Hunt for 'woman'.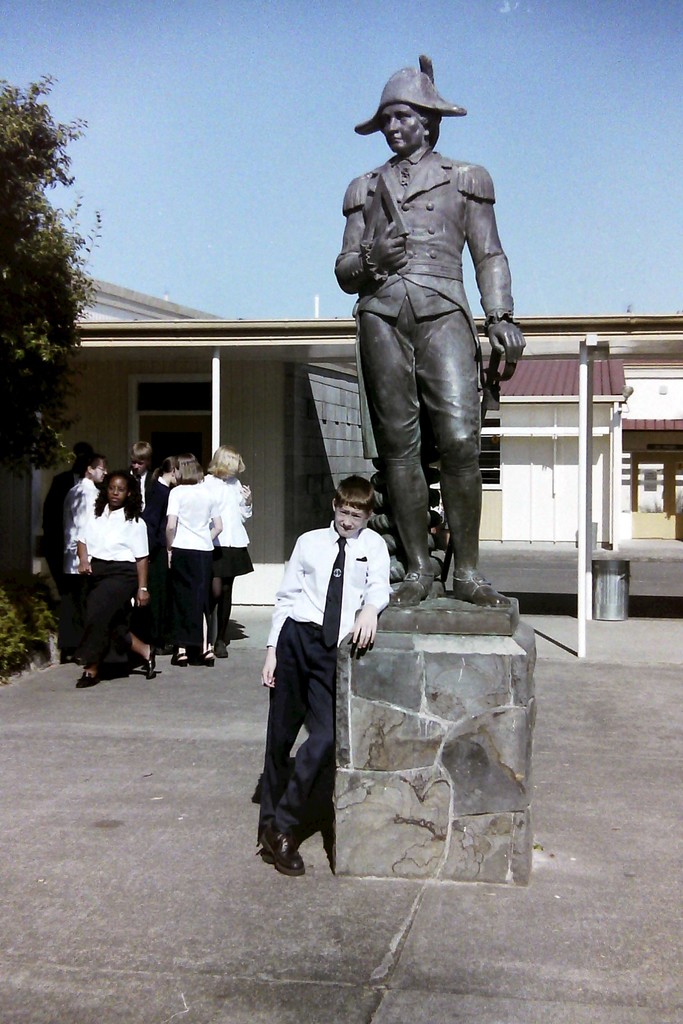
Hunted down at (75, 468, 159, 689).
